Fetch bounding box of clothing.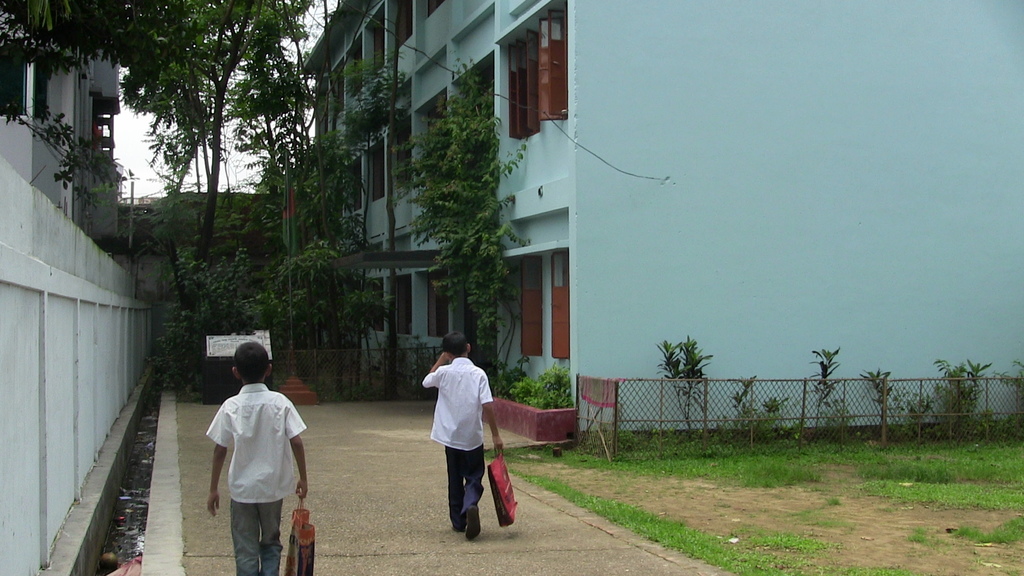
Bbox: Rect(424, 358, 494, 449).
